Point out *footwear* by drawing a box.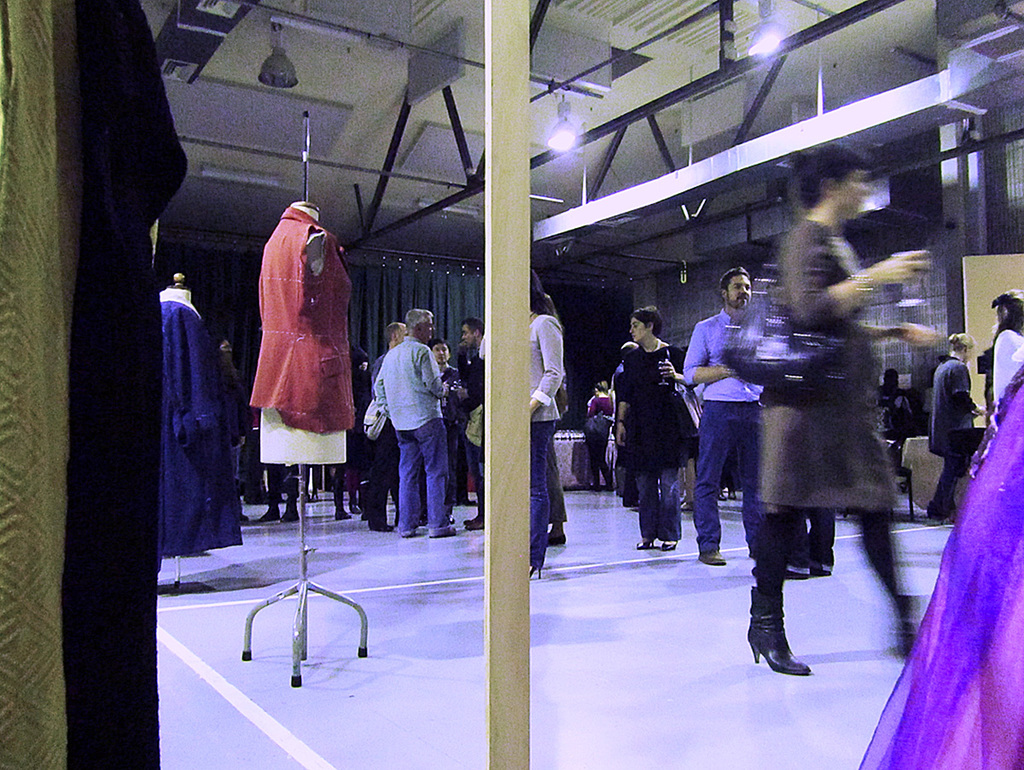
box(279, 506, 294, 524).
